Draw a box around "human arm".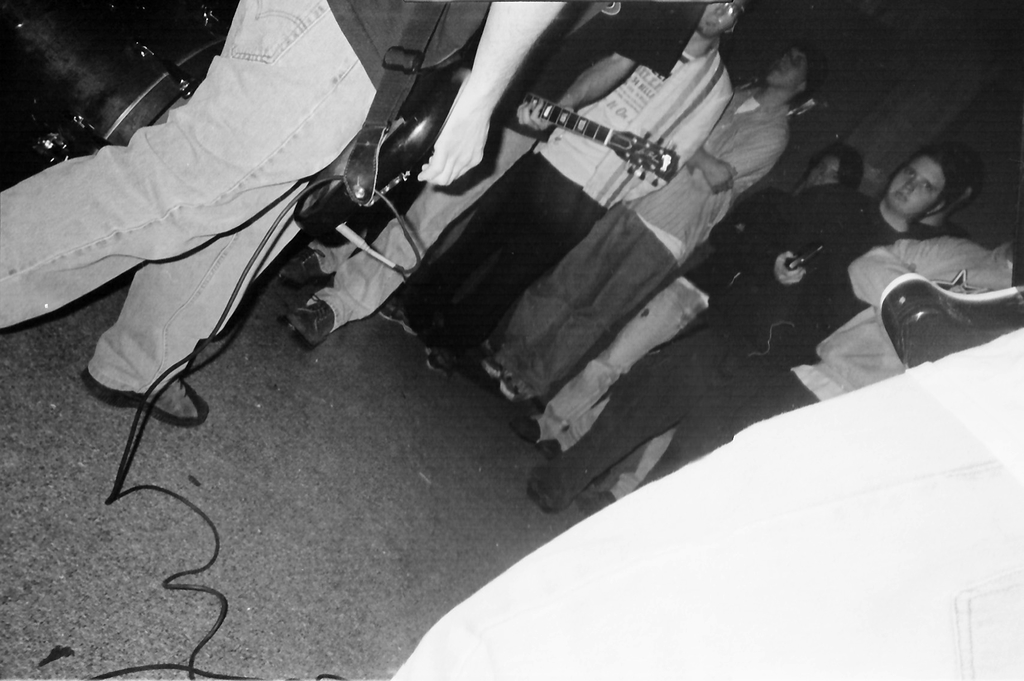
[832,229,982,319].
